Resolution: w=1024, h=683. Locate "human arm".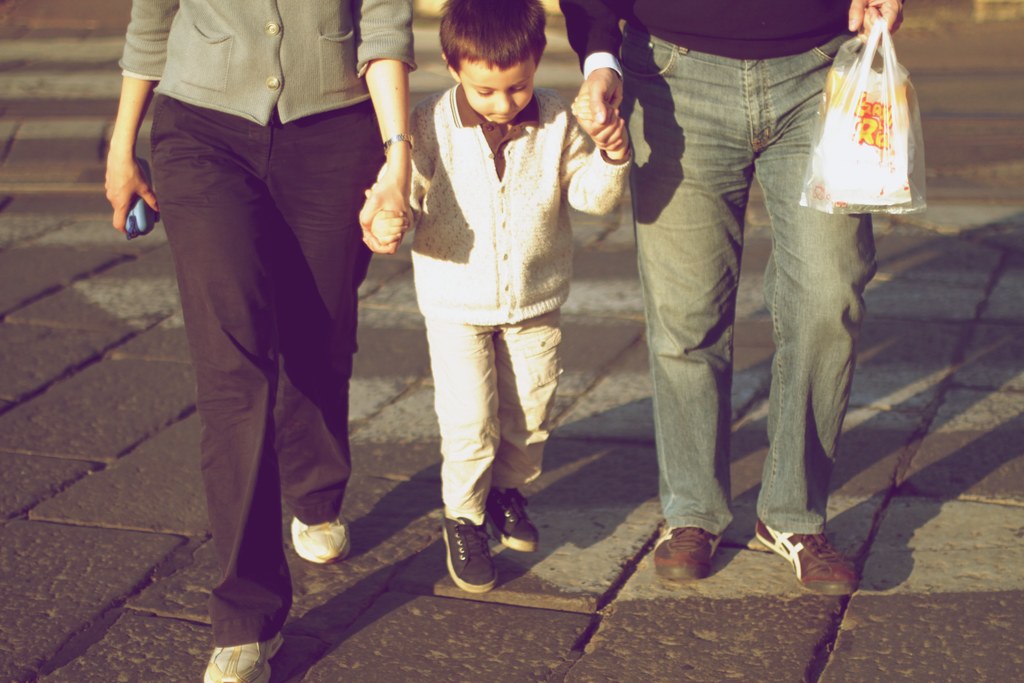
[left=559, top=0, right=628, bottom=162].
